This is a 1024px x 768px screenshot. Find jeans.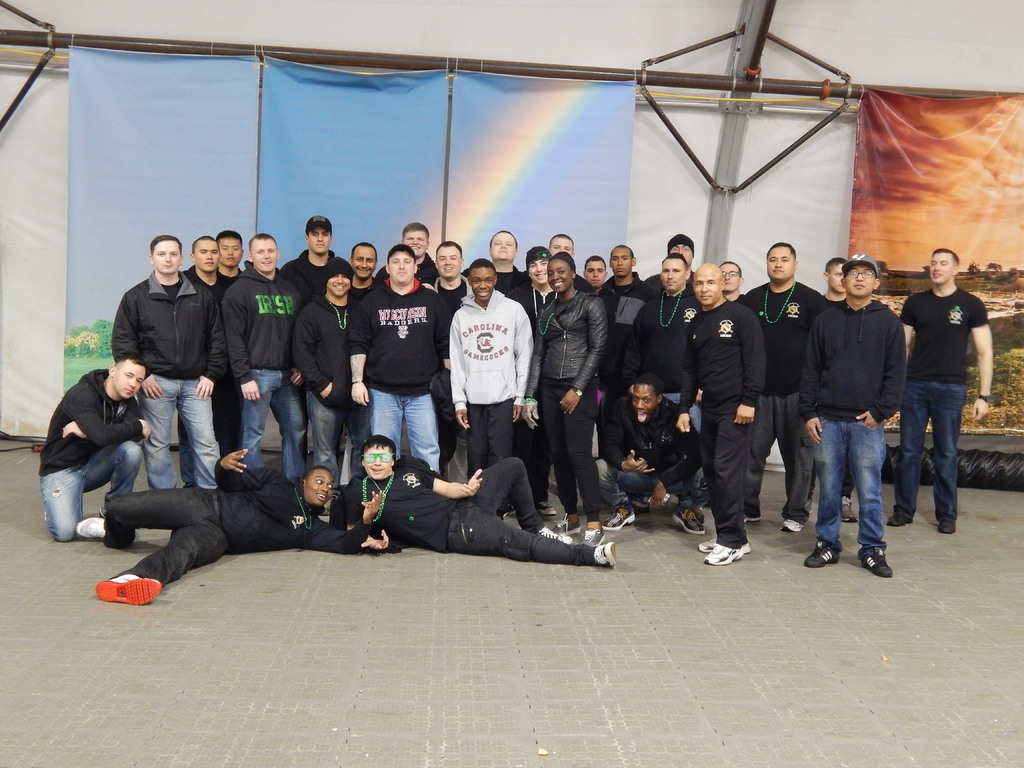
Bounding box: bbox(311, 397, 346, 481).
